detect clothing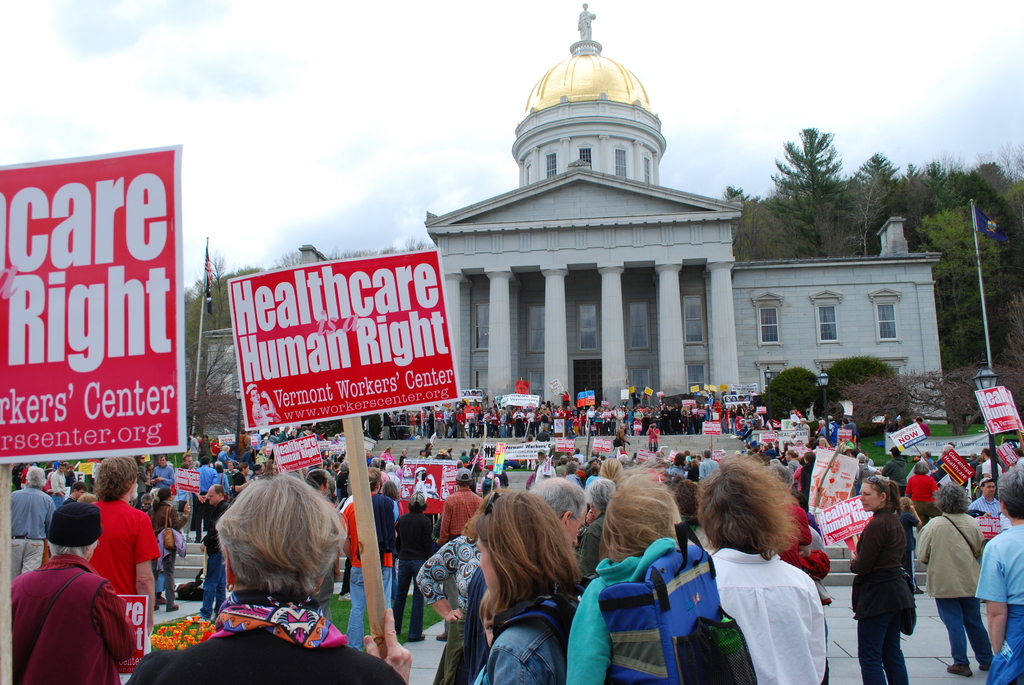
<region>508, 411, 515, 440</region>
